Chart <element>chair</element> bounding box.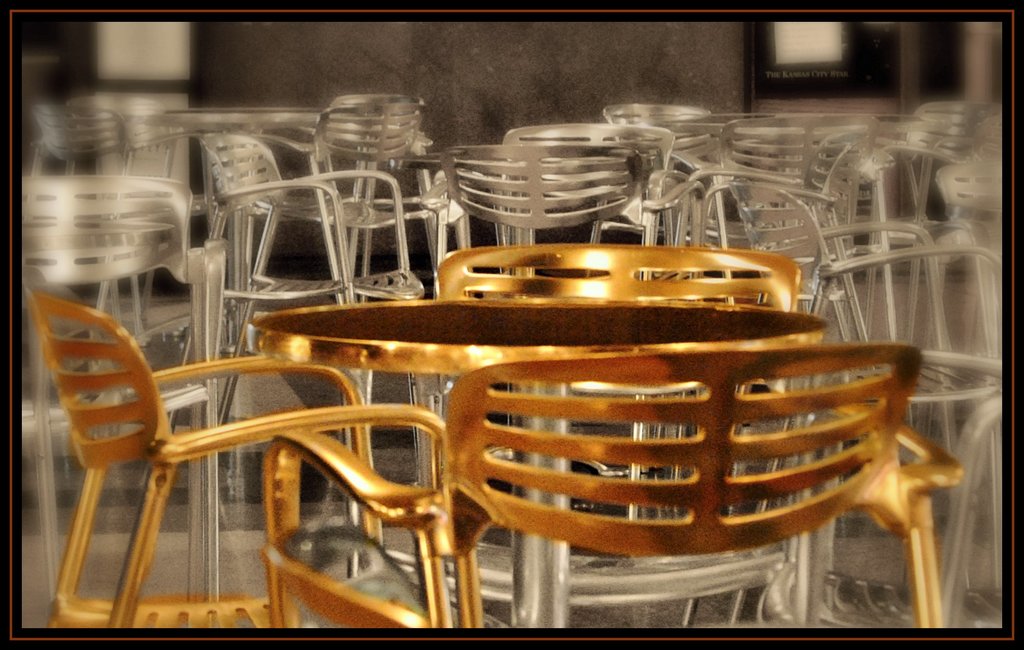
Charted: box(601, 104, 719, 248).
